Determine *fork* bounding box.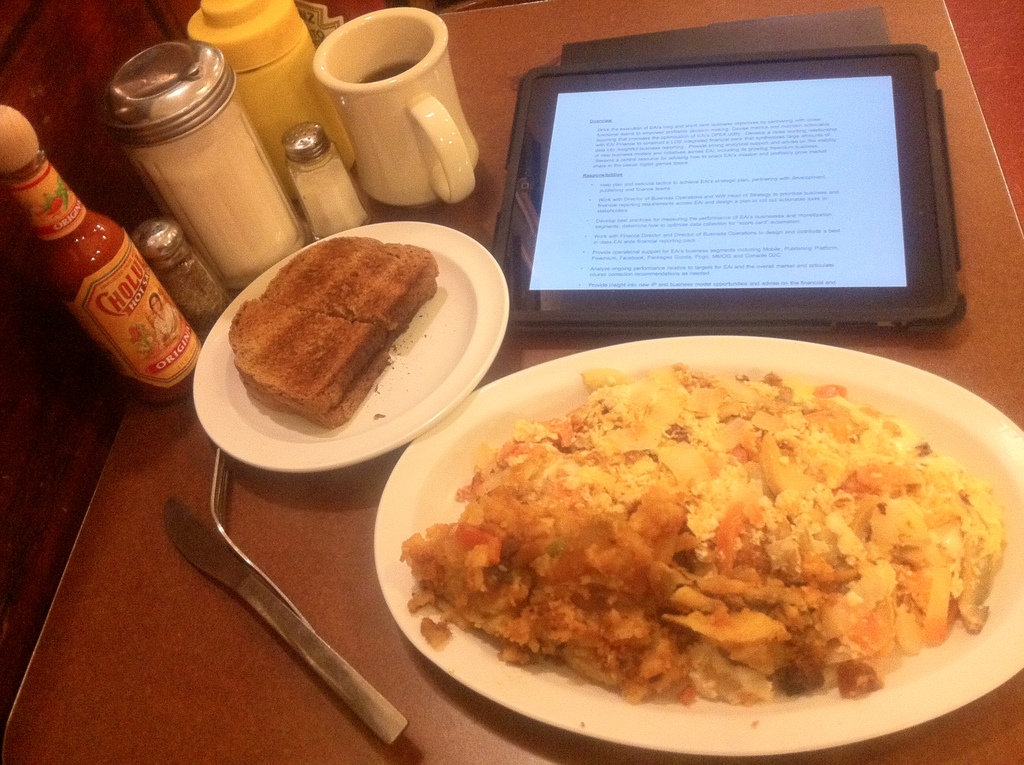
Determined: [189,451,399,746].
